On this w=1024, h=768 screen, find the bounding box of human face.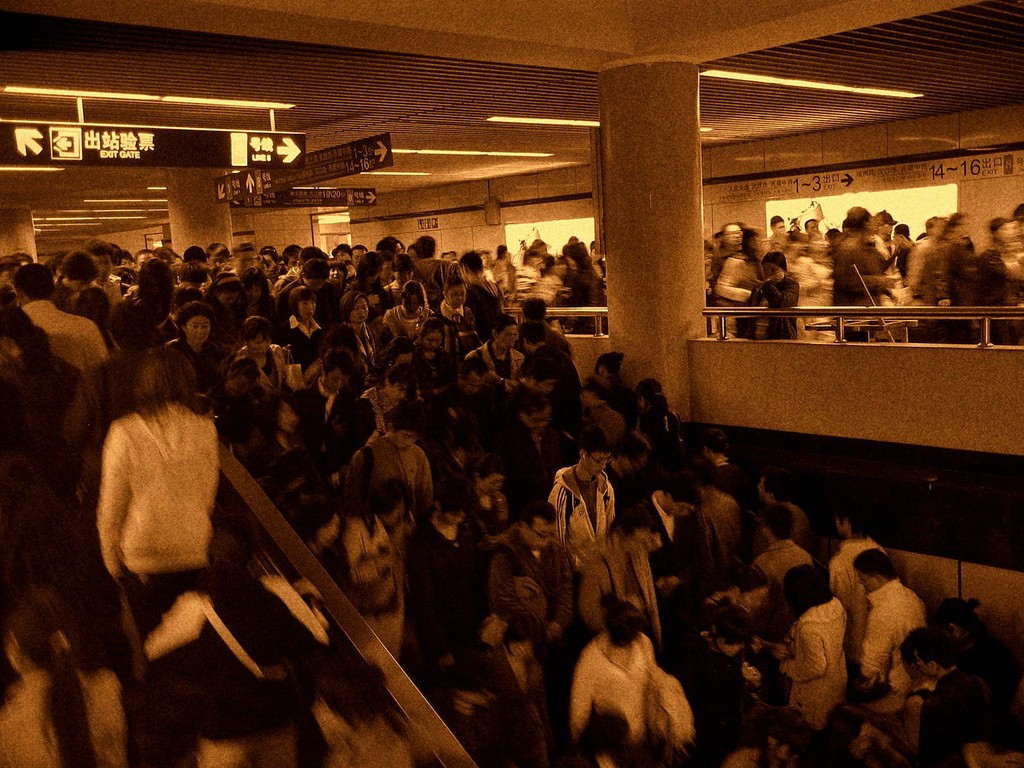
Bounding box: 393/429/418/450.
